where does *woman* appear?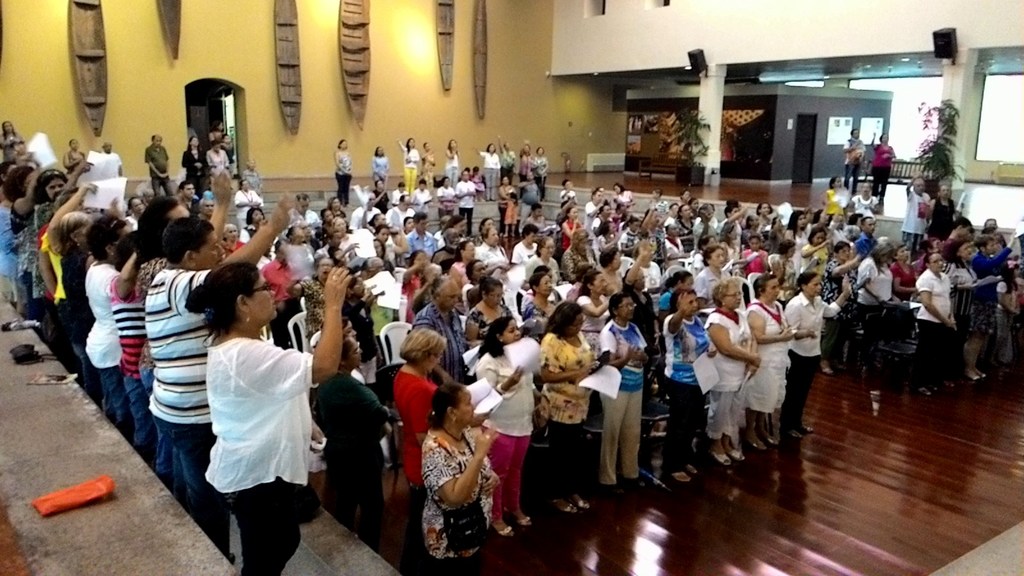
Appears at bbox=[525, 230, 566, 285].
